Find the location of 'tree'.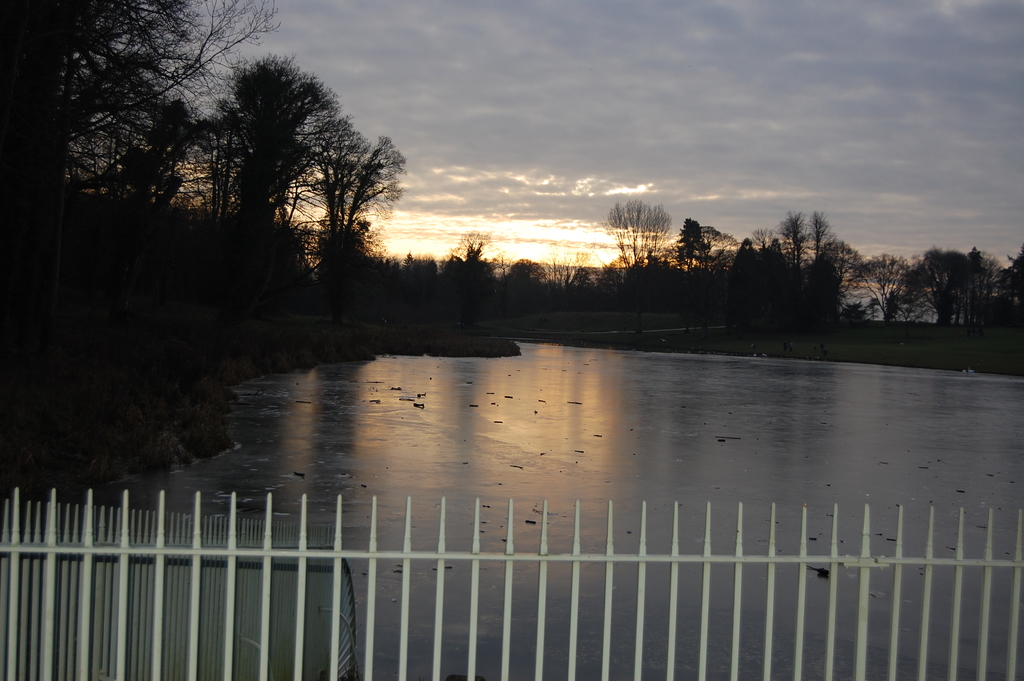
Location: 776:203:817:272.
